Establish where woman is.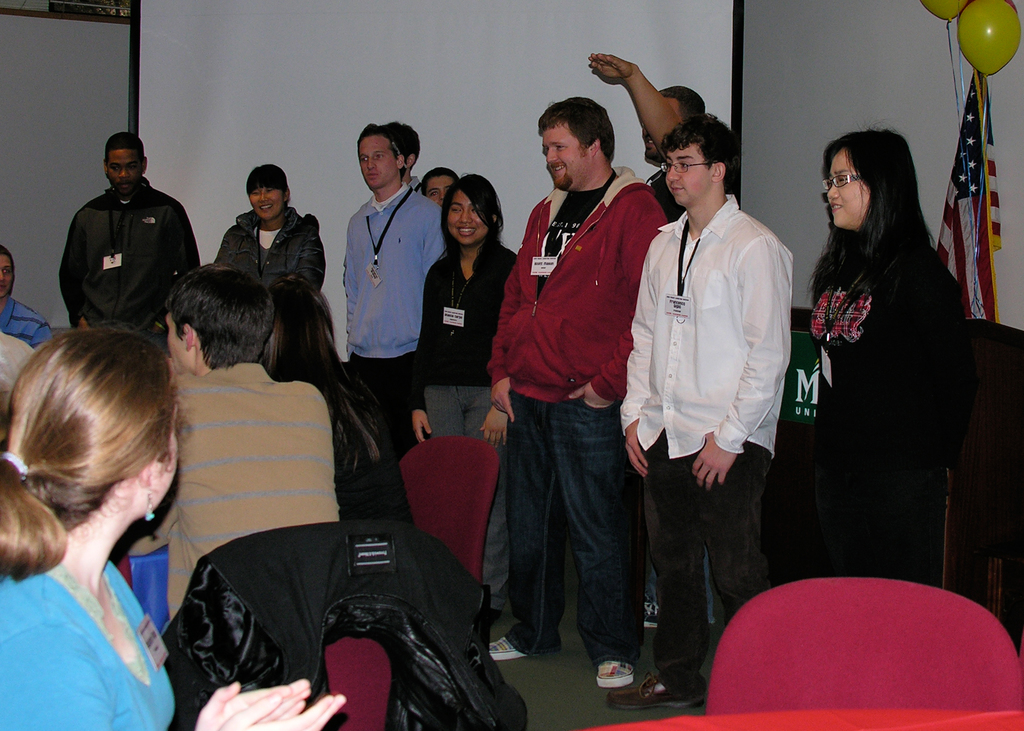
Established at {"left": 776, "top": 125, "right": 963, "bottom": 586}.
